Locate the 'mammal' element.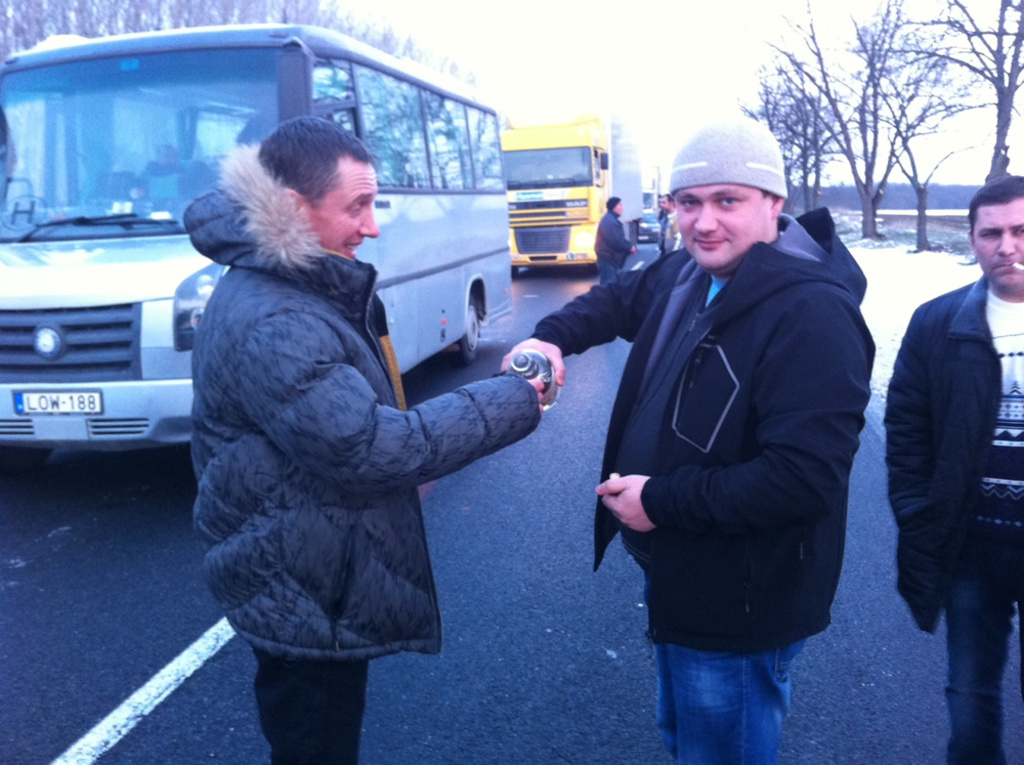
Element bbox: [152,129,520,715].
